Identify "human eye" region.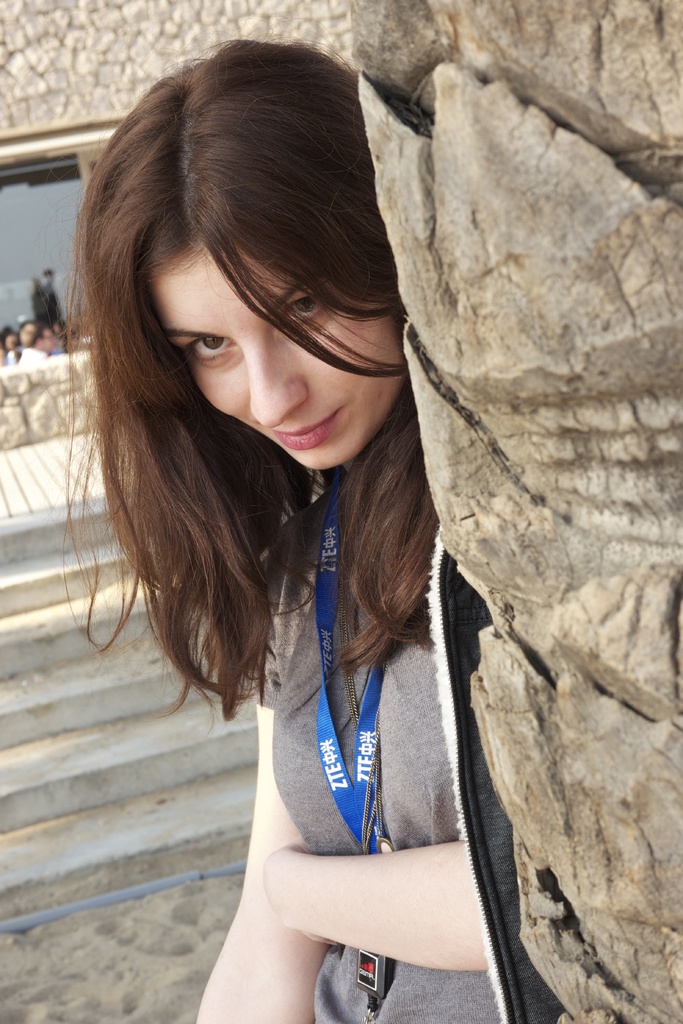
Region: {"left": 188, "top": 335, "right": 237, "bottom": 365}.
